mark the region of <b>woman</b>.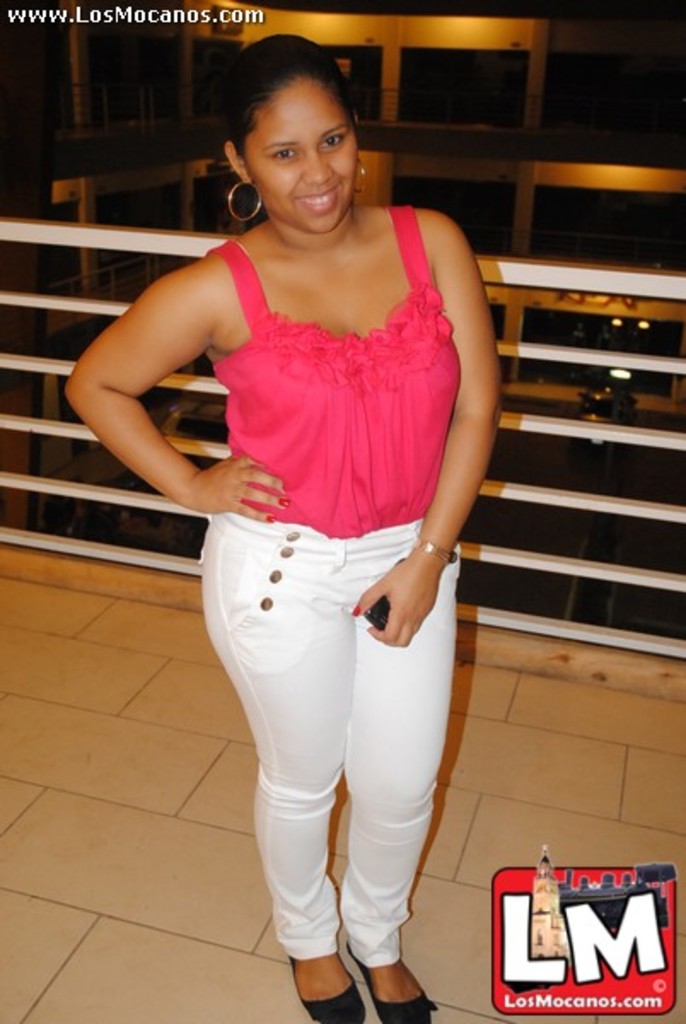
Region: l=90, t=60, r=486, b=1014.
